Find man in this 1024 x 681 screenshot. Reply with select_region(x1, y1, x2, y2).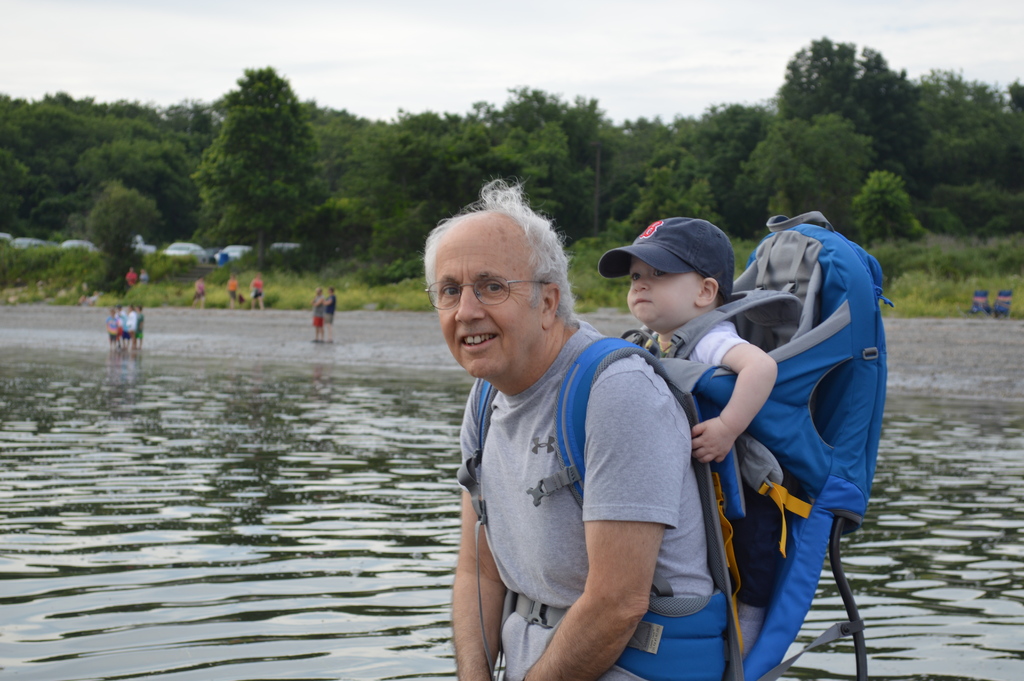
select_region(246, 270, 266, 313).
